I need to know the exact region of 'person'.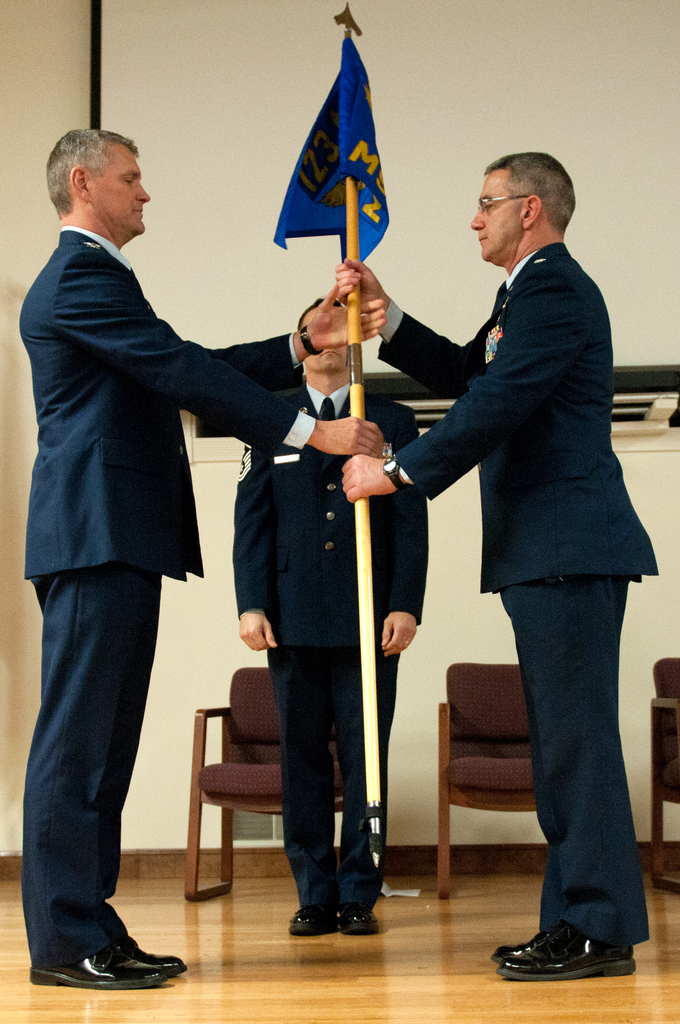
Region: Rect(20, 127, 387, 989).
